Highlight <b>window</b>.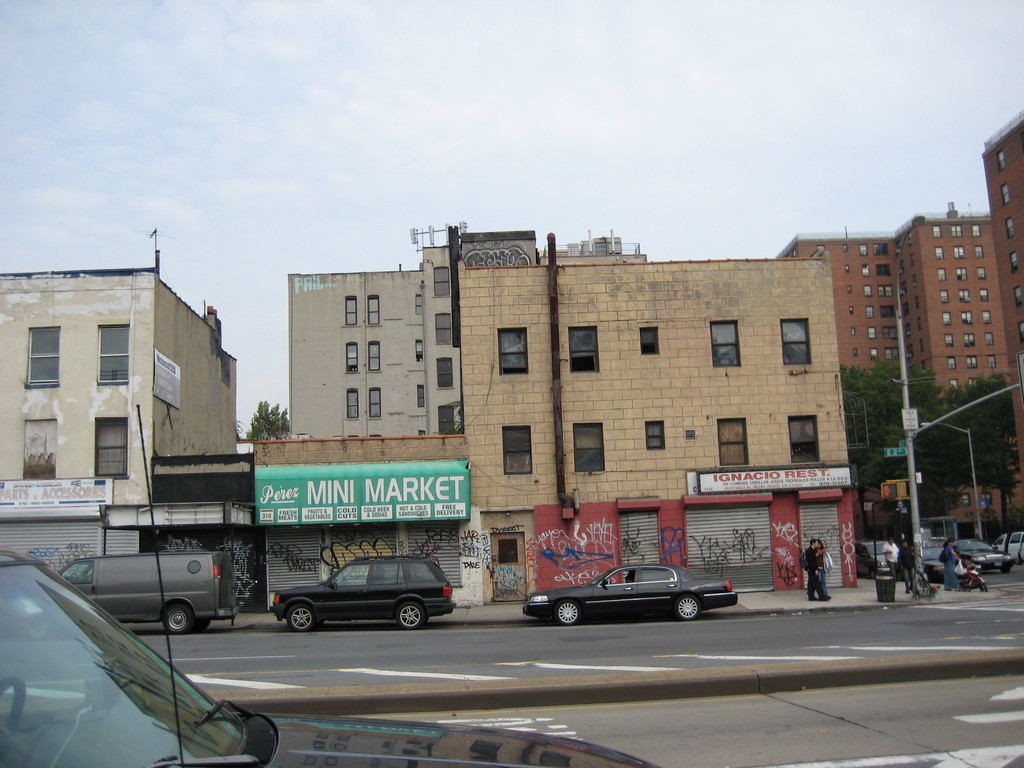
Highlighted region: x1=995 y1=148 x2=1007 y2=172.
